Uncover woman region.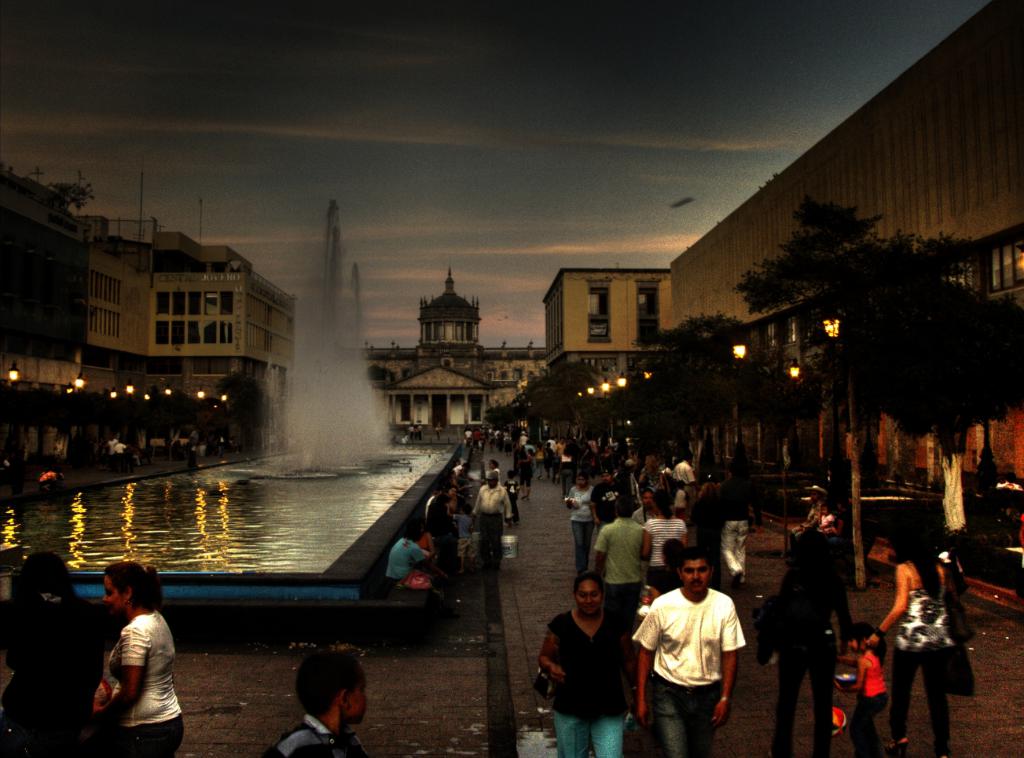
Uncovered: Rect(542, 580, 642, 757).
